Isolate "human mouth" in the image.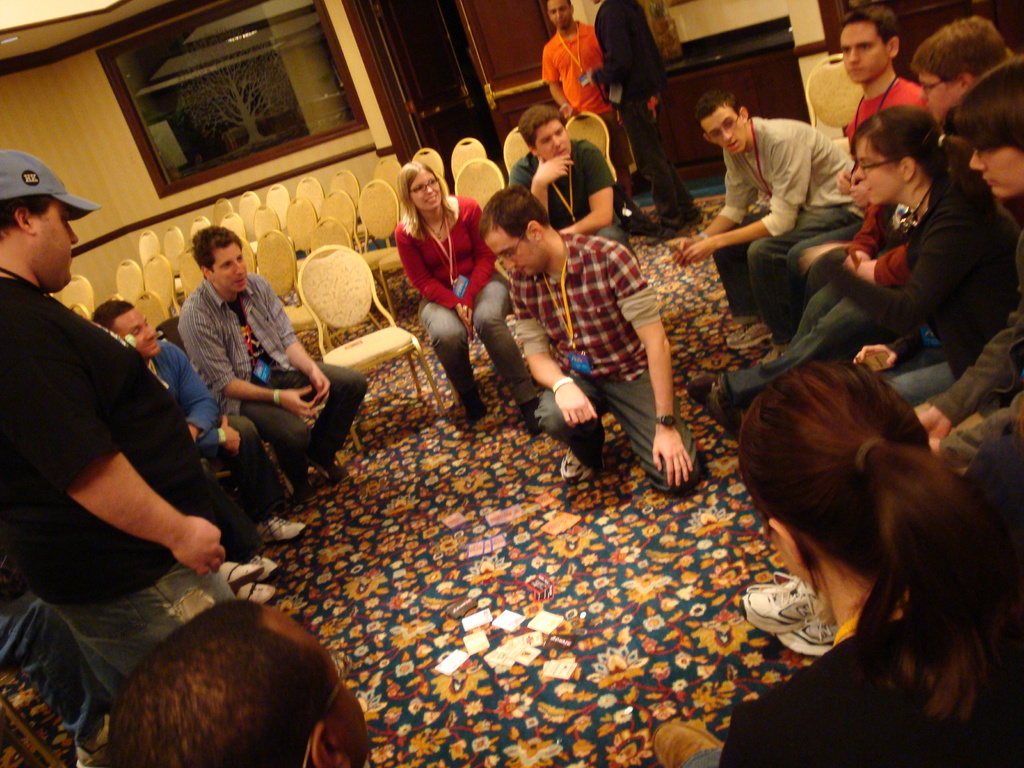
Isolated region: <region>986, 177, 995, 192</region>.
